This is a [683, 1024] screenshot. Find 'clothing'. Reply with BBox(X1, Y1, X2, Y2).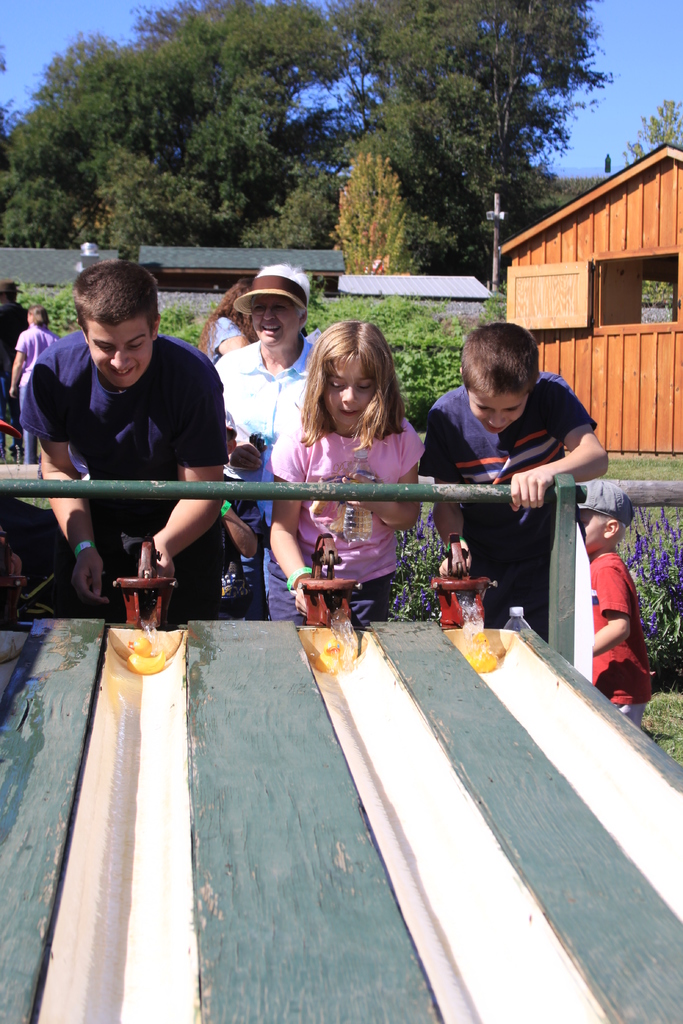
BBox(26, 336, 229, 621).
